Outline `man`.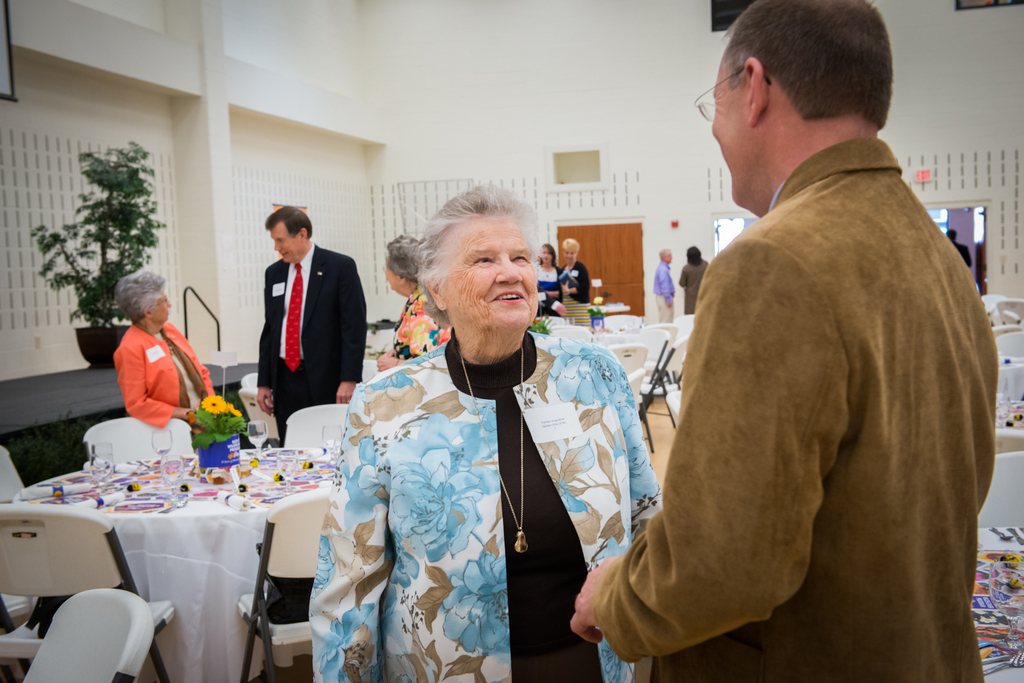
Outline: crop(254, 200, 365, 440).
